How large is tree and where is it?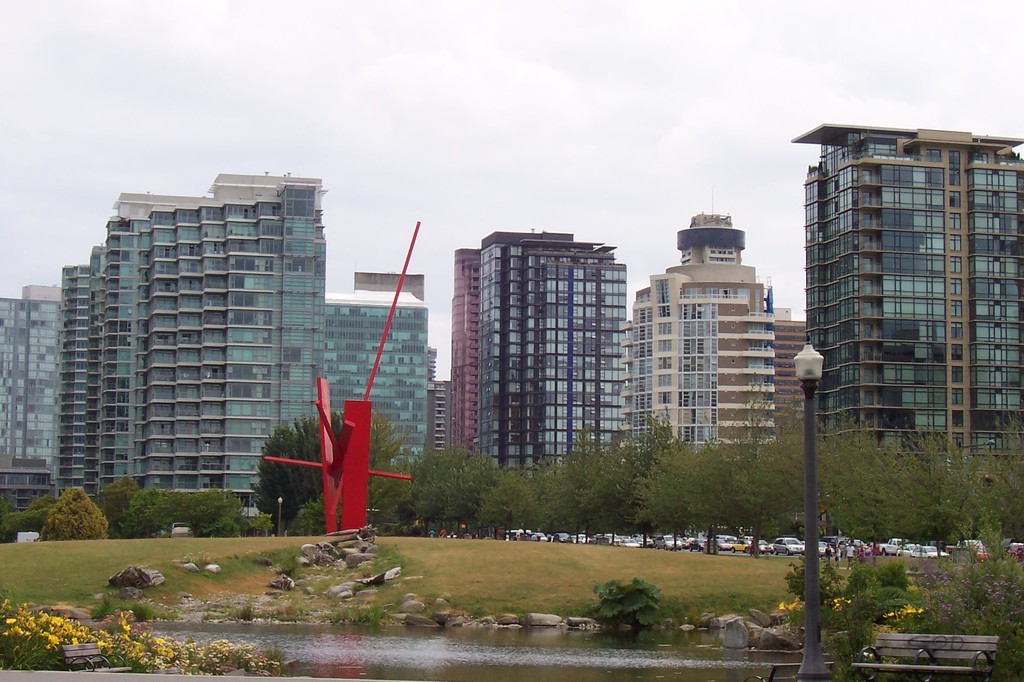
Bounding box: box=[769, 416, 849, 559].
